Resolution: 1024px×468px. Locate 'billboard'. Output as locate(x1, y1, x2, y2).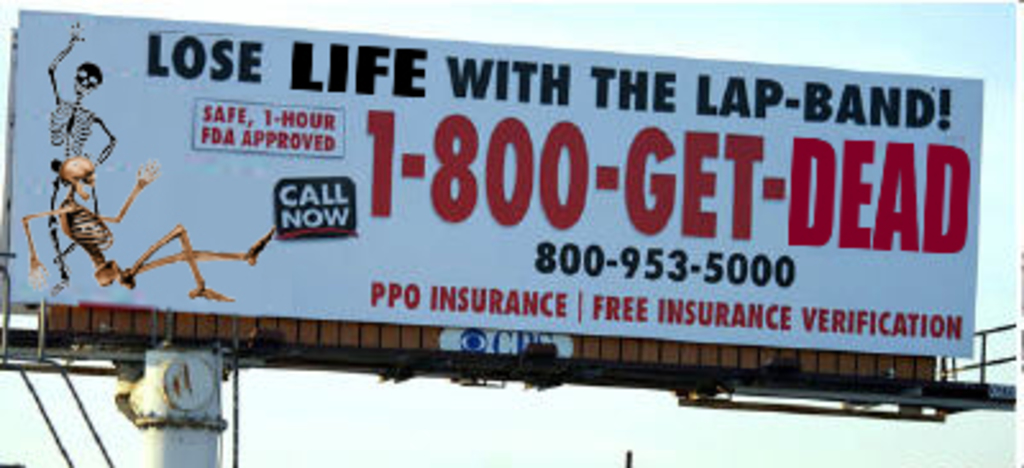
locate(3, 8, 986, 378).
